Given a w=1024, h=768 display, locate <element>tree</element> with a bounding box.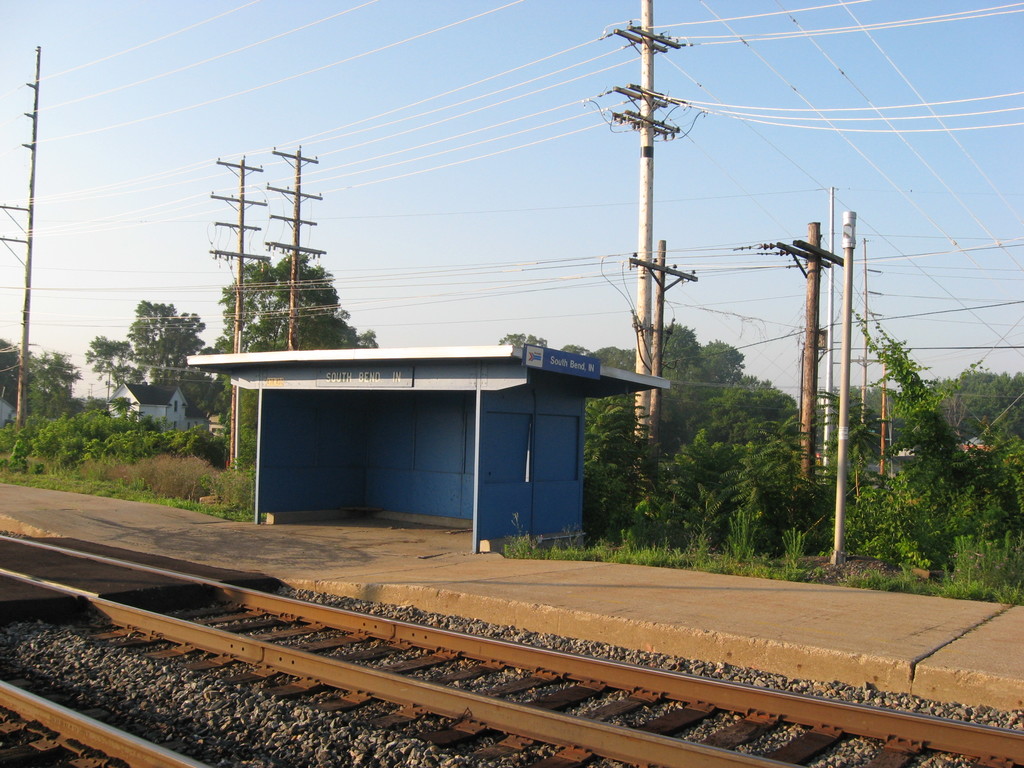
Located: 0:346:83:457.
